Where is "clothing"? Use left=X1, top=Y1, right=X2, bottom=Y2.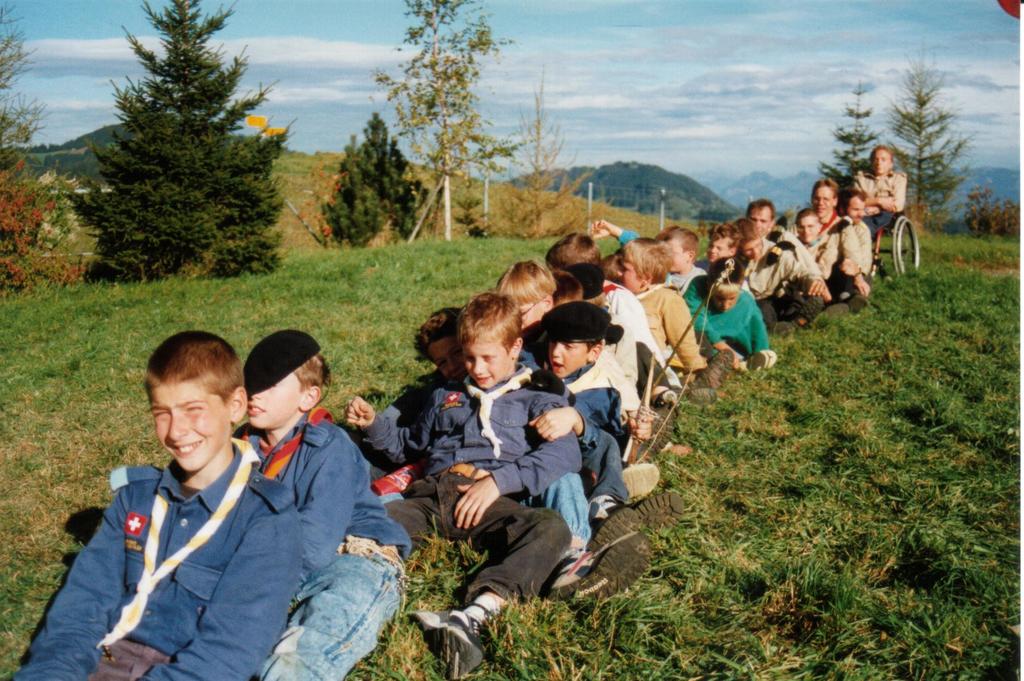
left=243, top=411, right=413, bottom=680.
